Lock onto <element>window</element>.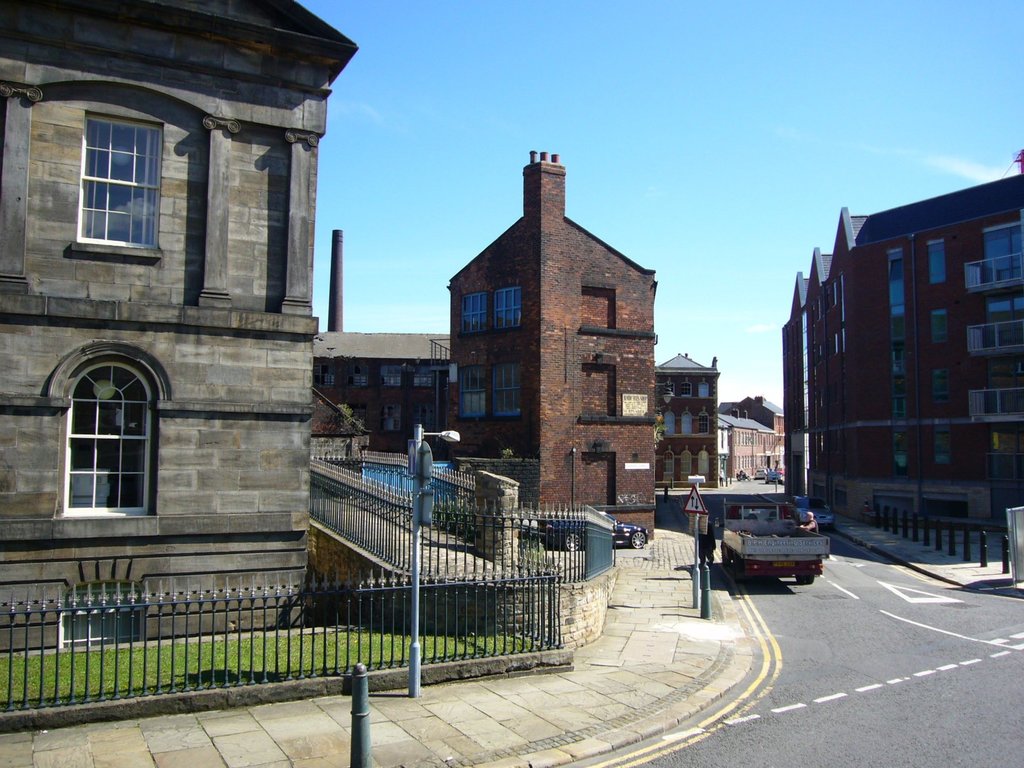
Locked: box(680, 381, 690, 395).
